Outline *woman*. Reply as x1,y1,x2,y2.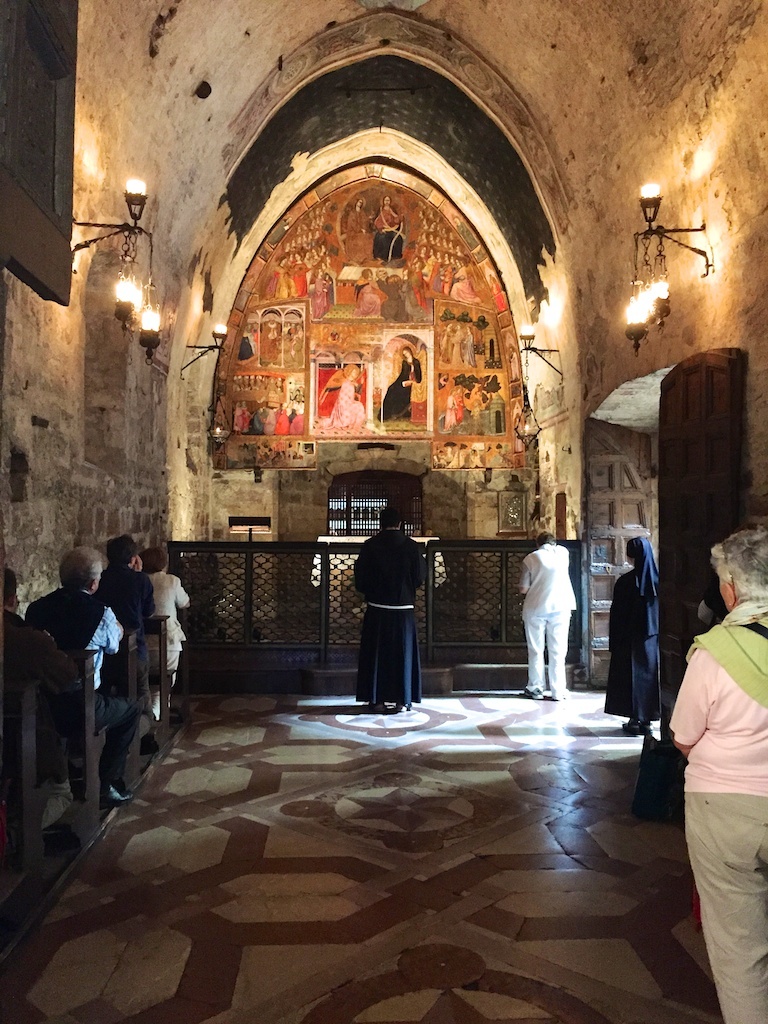
668,534,767,1023.
